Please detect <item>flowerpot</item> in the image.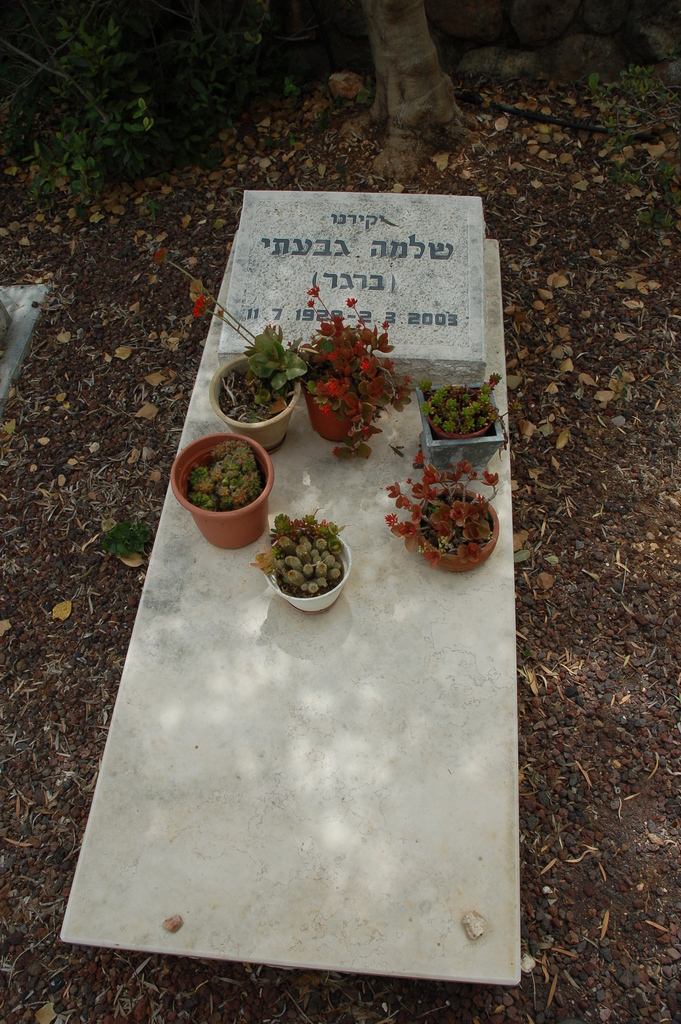
left=259, top=531, right=350, bottom=612.
